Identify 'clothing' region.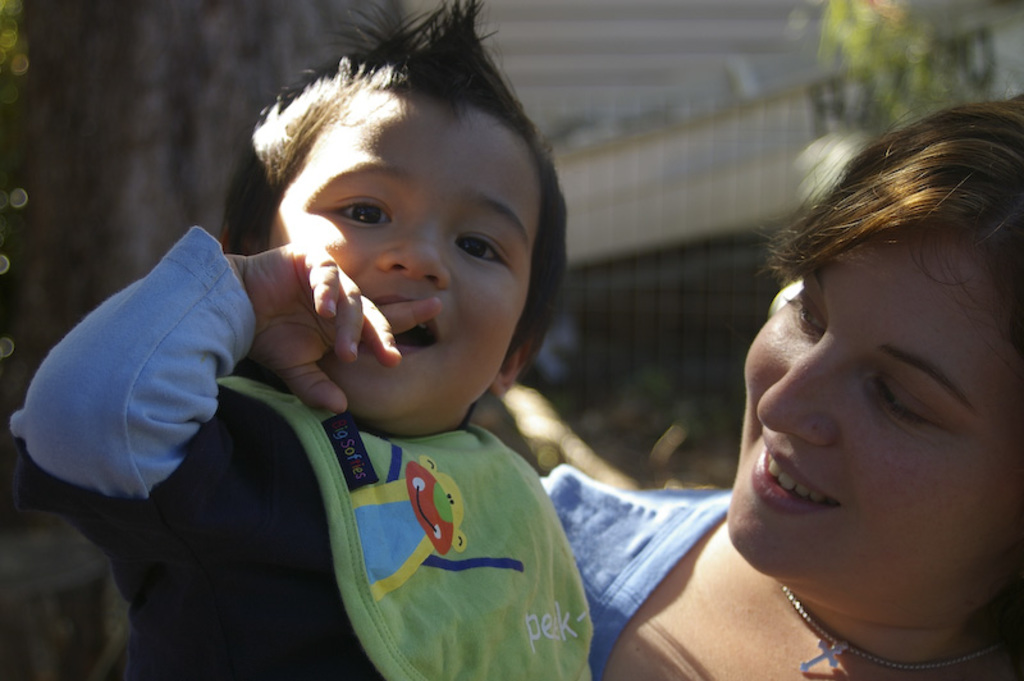
Region: <box>527,469,741,680</box>.
